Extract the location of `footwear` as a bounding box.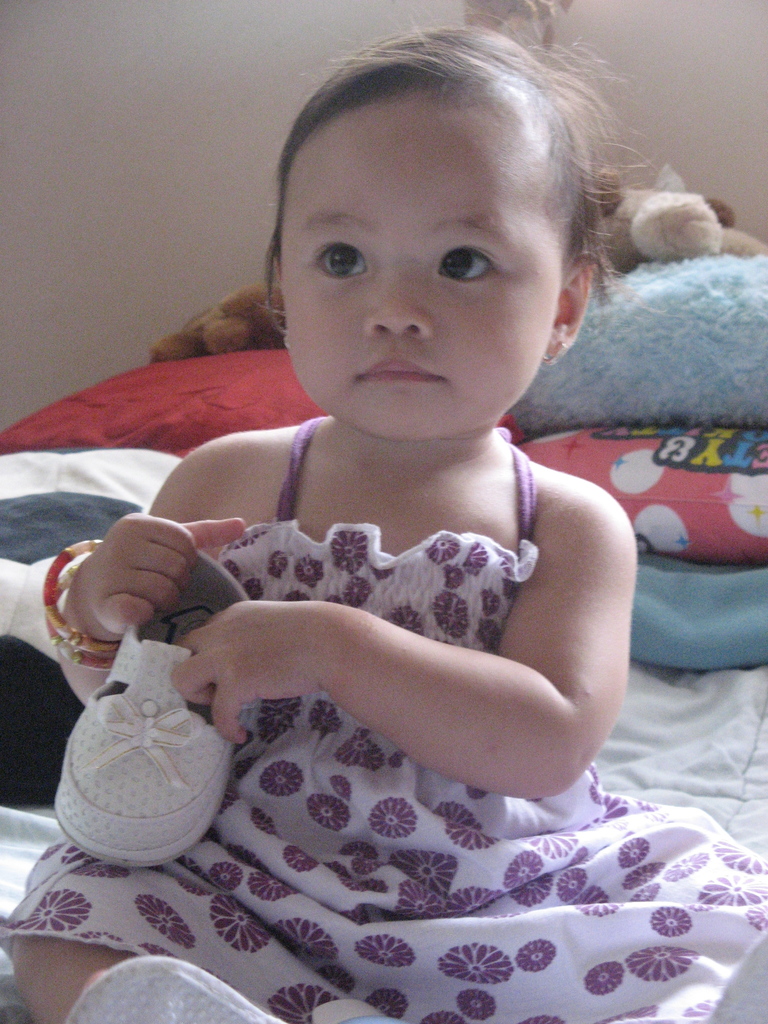
(left=38, top=566, right=279, bottom=920).
